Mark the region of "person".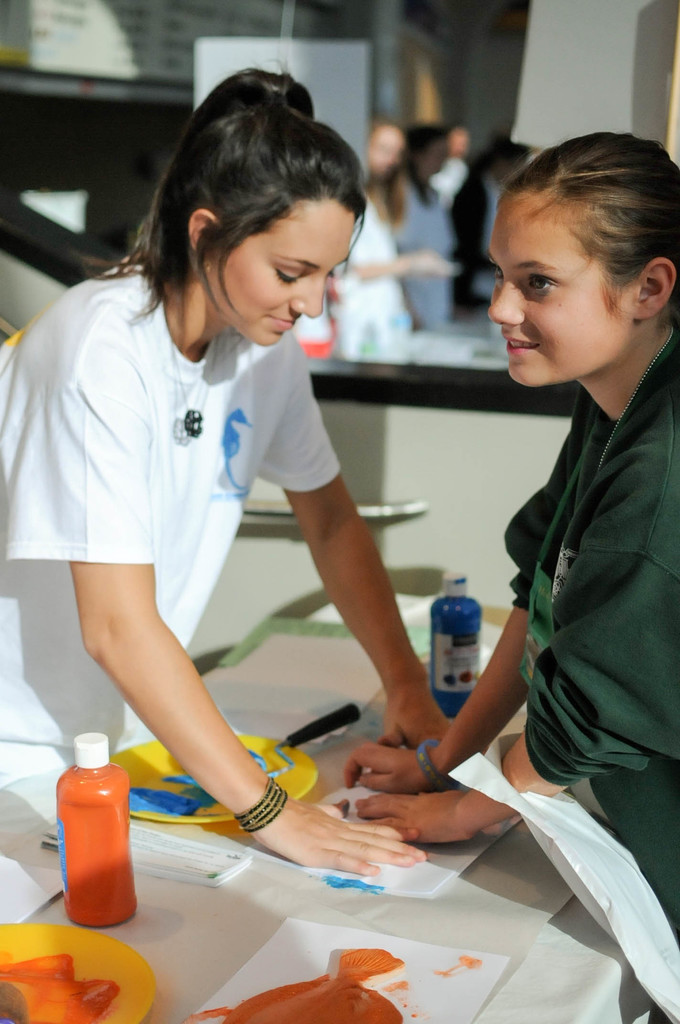
Region: BBox(0, 58, 443, 868).
